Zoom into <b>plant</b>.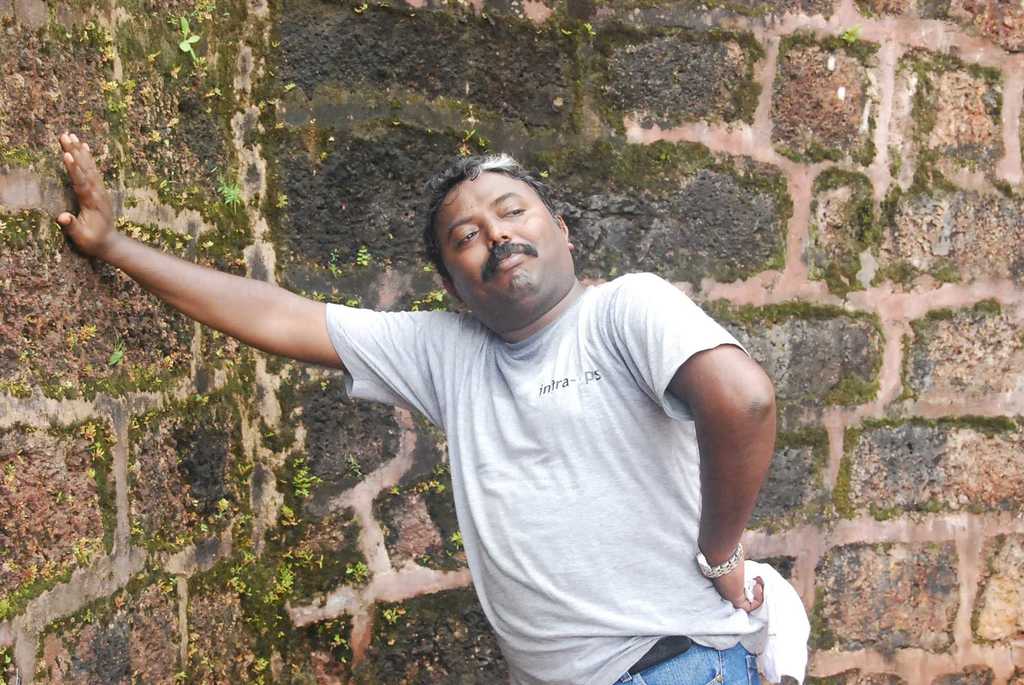
Zoom target: <box>188,184,202,196</box>.
